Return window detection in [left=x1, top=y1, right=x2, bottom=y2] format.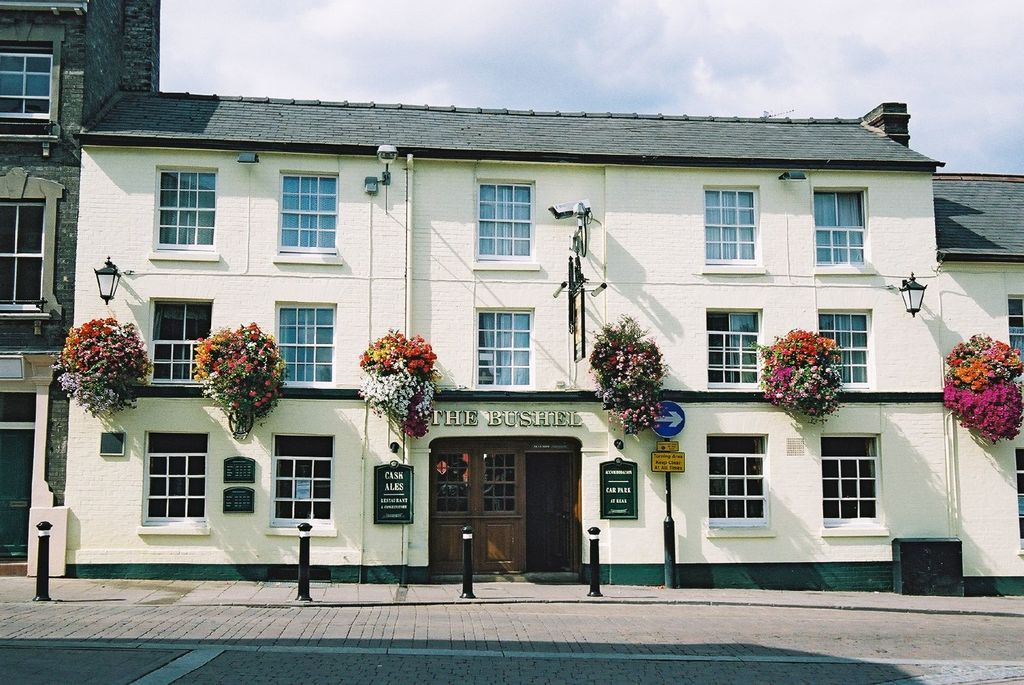
[left=0, top=47, right=50, bottom=116].
